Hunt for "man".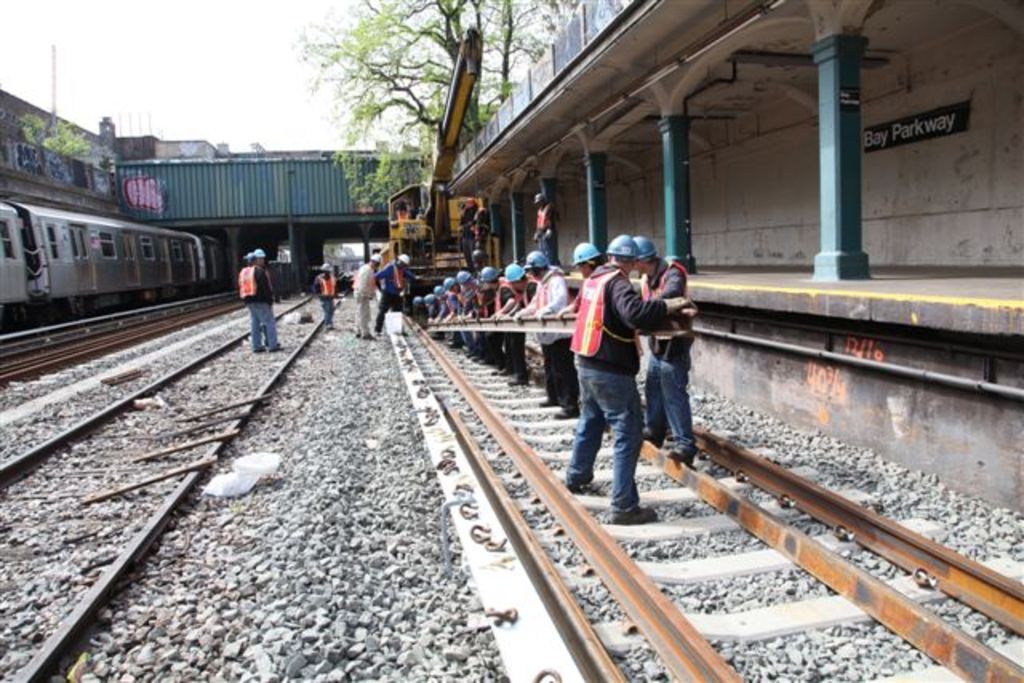
Hunted down at box=[354, 248, 382, 338].
